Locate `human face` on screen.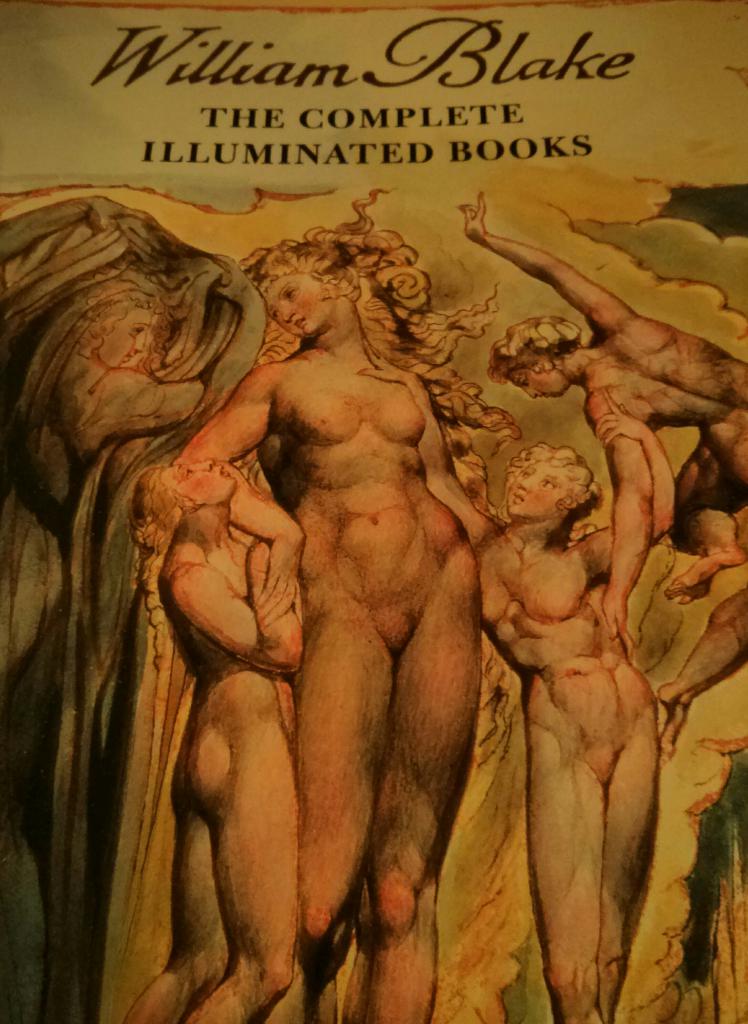
On screen at select_region(503, 366, 568, 394).
